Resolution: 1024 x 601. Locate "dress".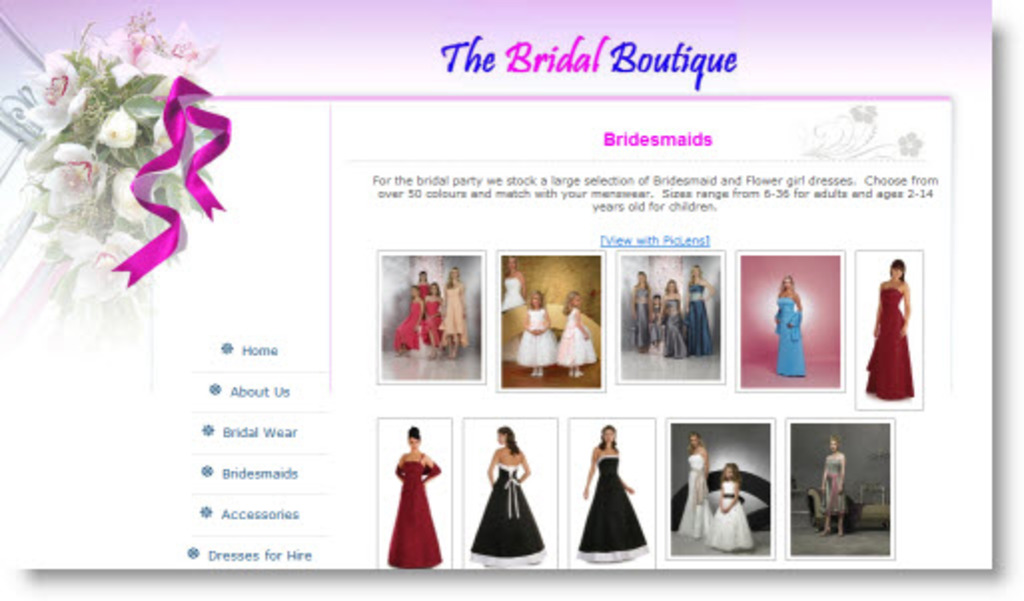
<bbox>501, 276, 525, 313</bbox>.
